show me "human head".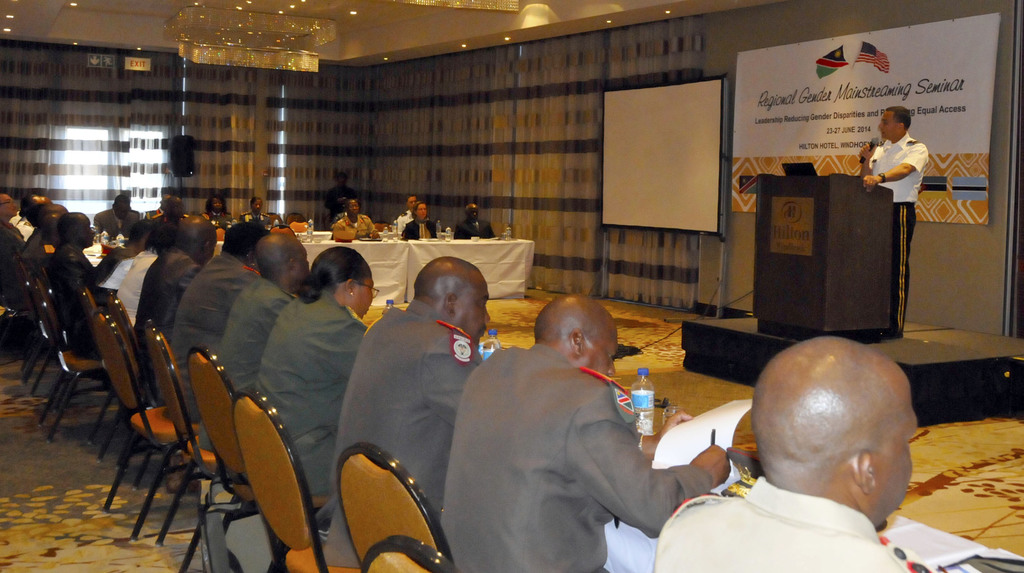
"human head" is here: [126, 220, 146, 249].
